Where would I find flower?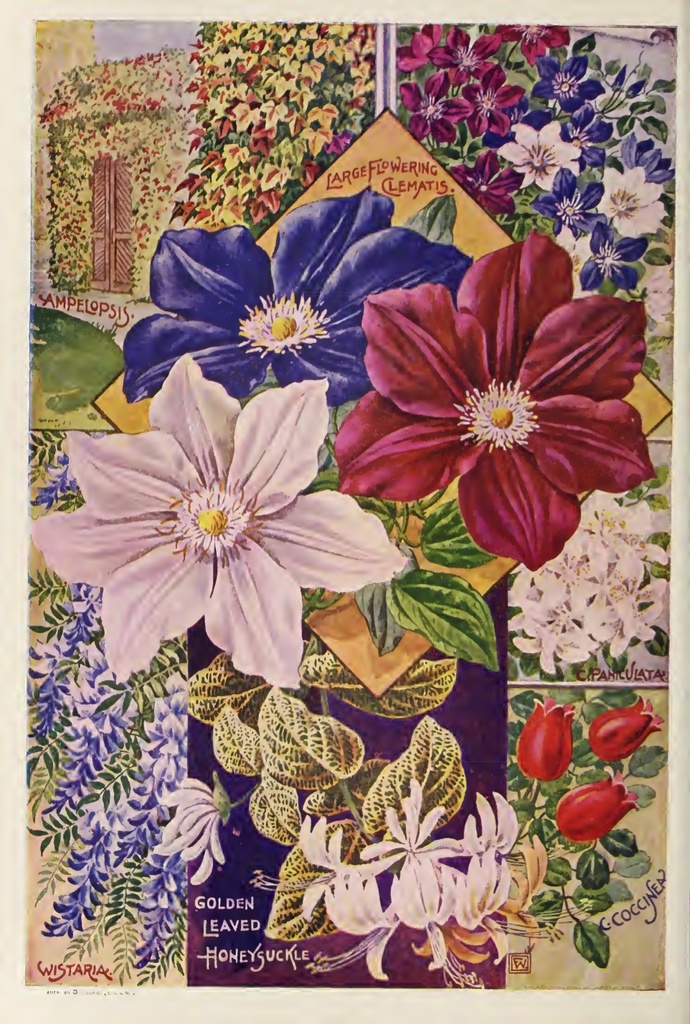
At <region>340, 243, 663, 568</region>.
